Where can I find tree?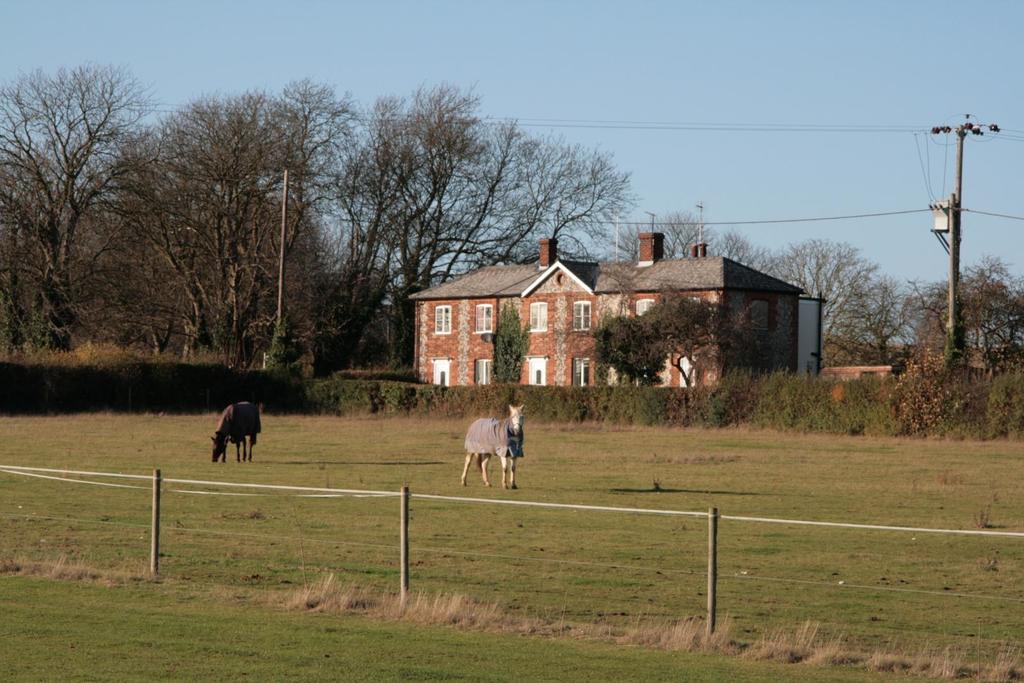
You can find it at pyautogui.locateOnScreen(100, 74, 314, 358).
